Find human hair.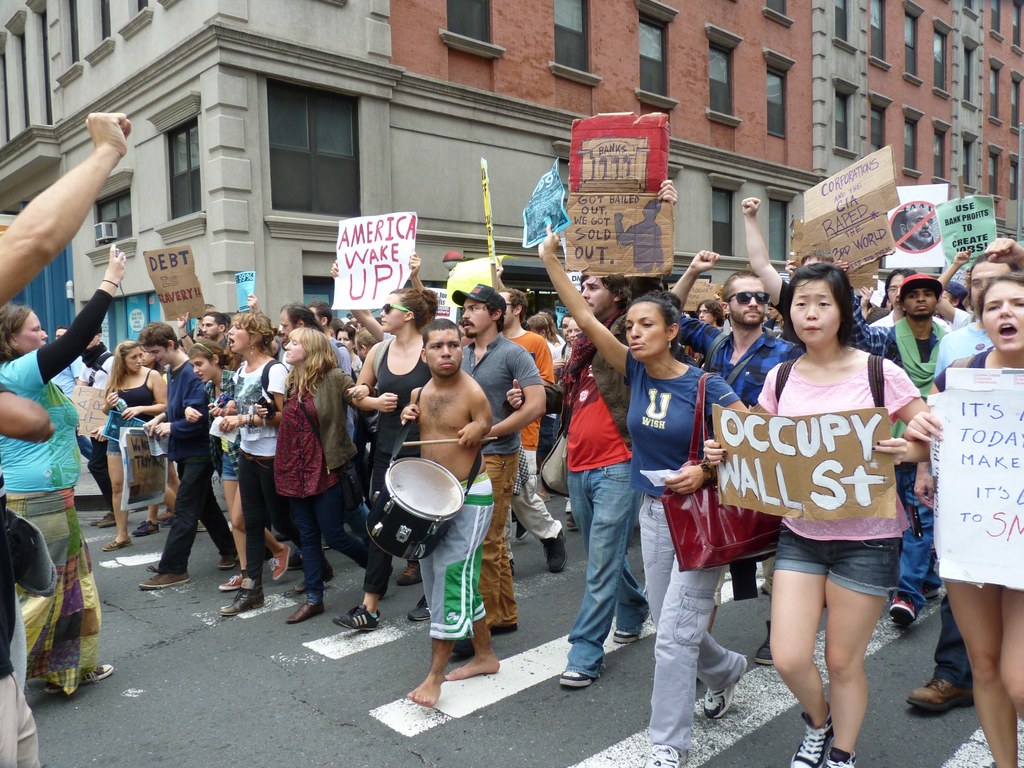
[left=541, top=314, right=561, bottom=346].
